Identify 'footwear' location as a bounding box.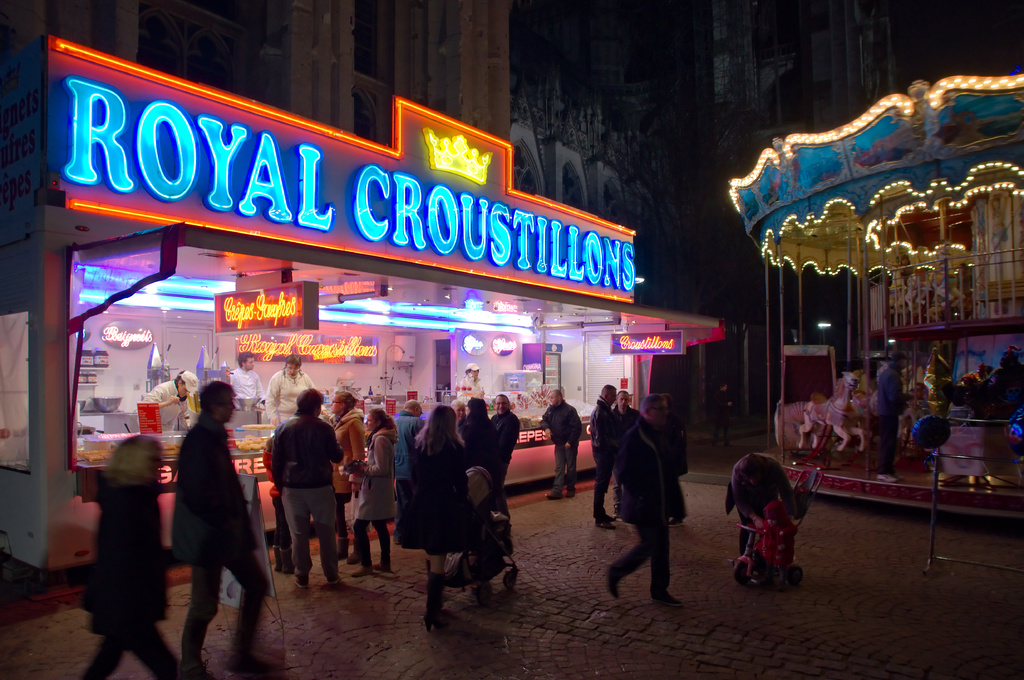
(x1=293, y1=576, x2=307, y2=587).
